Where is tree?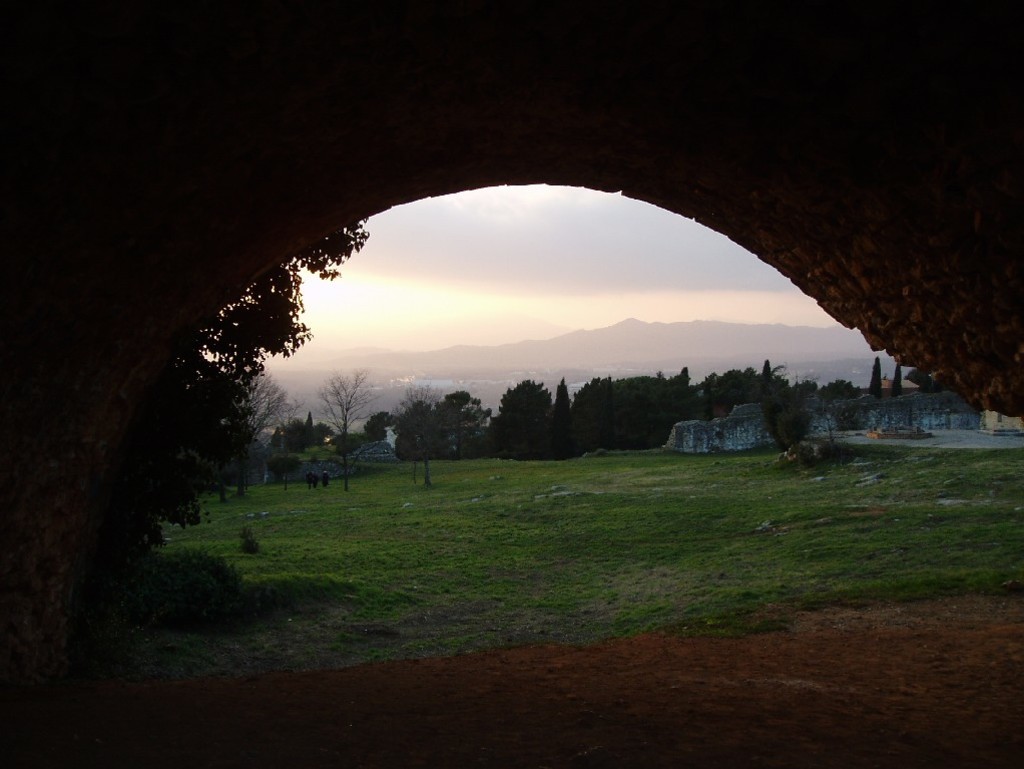
x1=308, y1=414, x2=335, y2=444.
